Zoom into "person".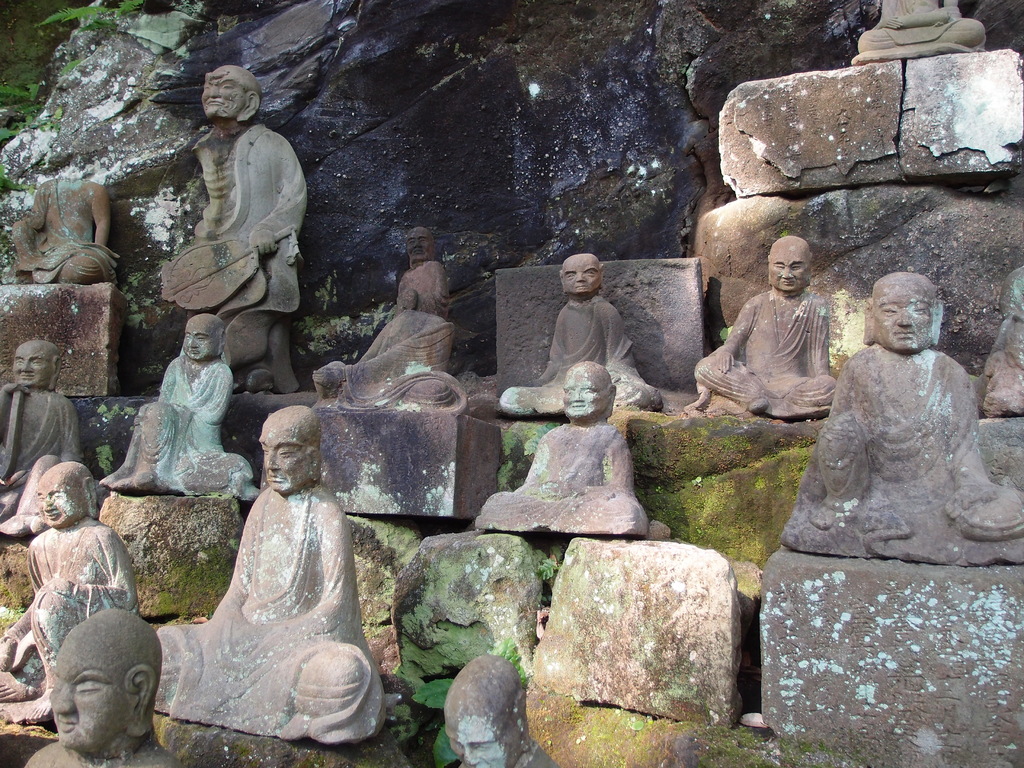
Zoom target: locate(0, 331, 85, 548).
